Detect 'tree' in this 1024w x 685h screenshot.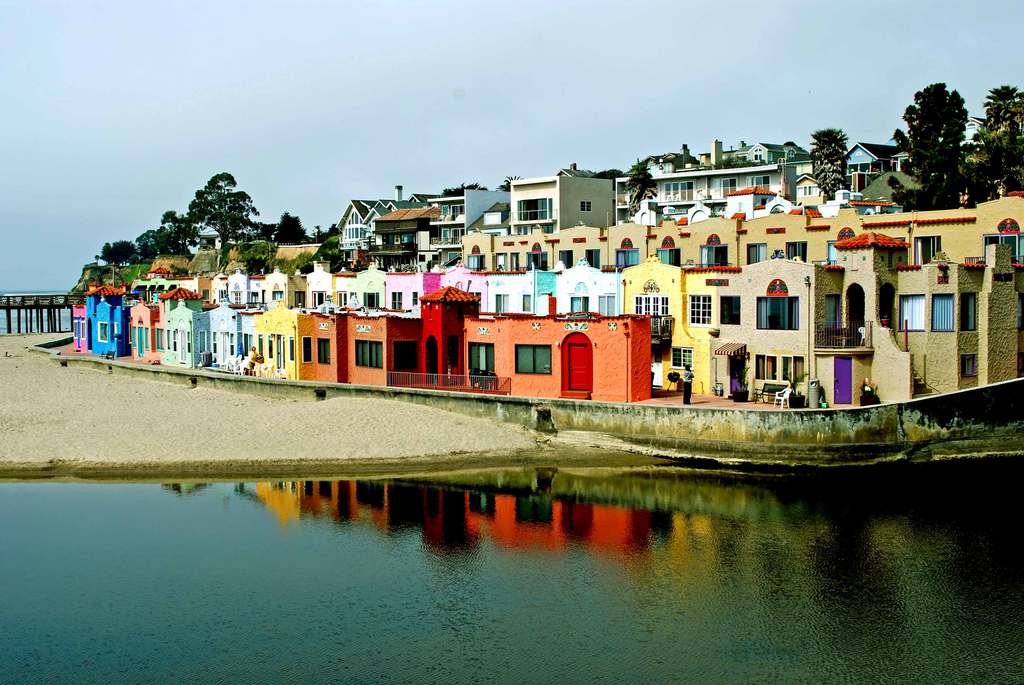
Detection: <box>624,153,716,212</box>.
